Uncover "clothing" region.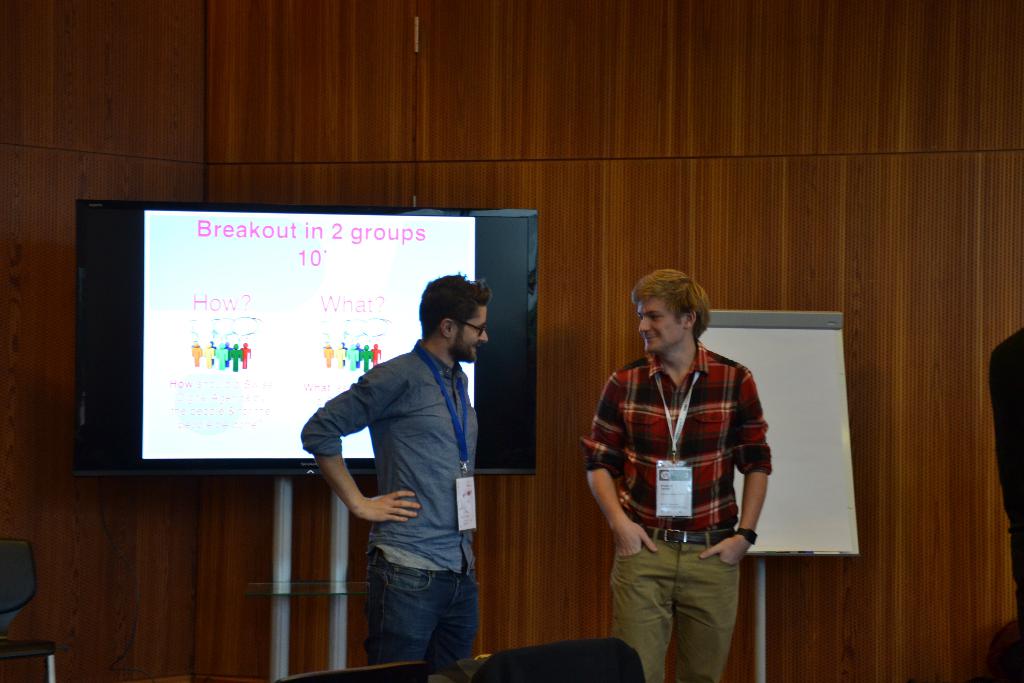
Uncovered: (299, 345, 483, 667).
